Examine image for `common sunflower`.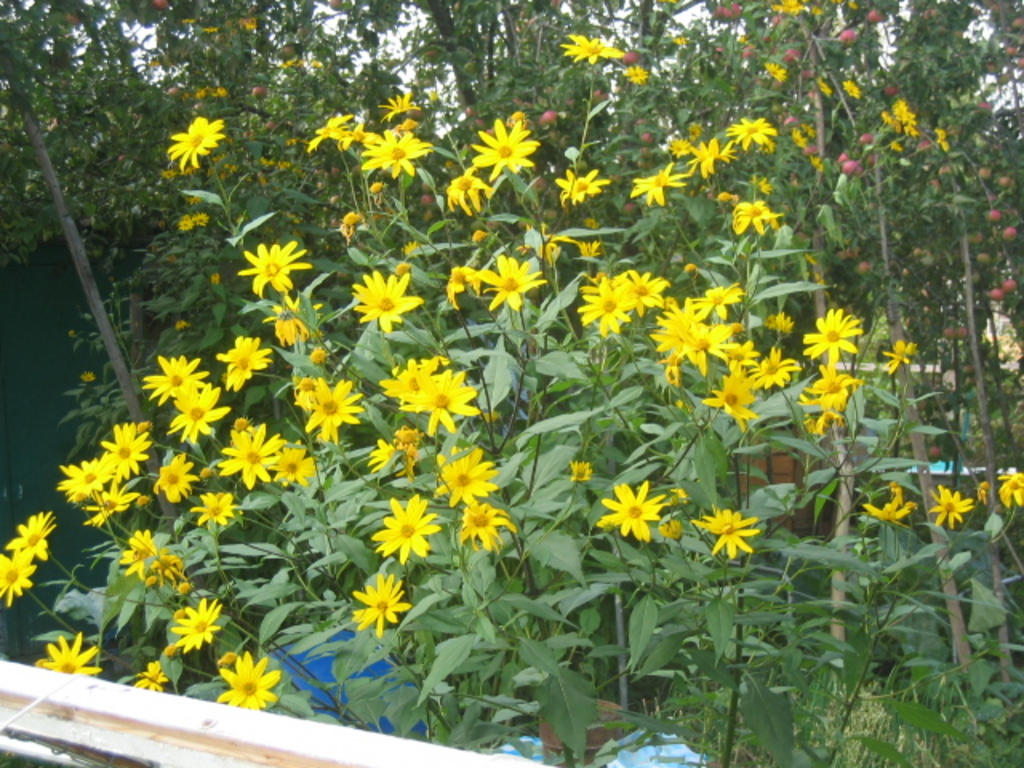
Examination result: <region>563, 32, 629, 66</region>.
